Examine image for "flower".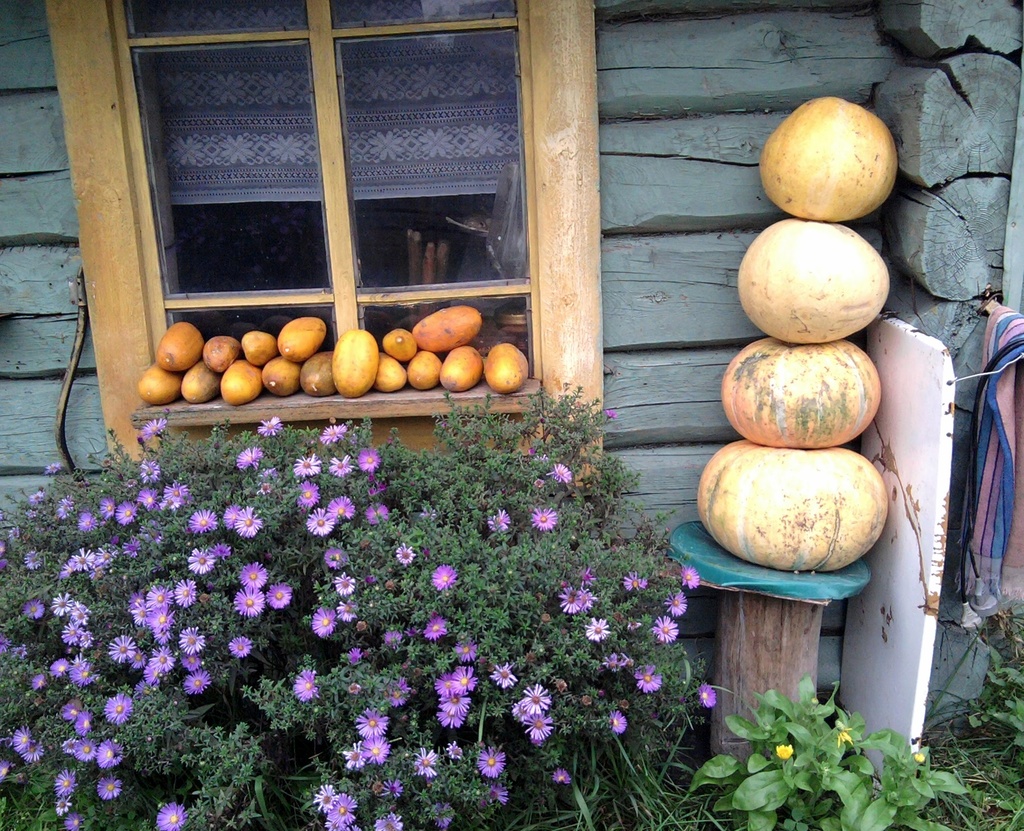
Examination result: 44,461,60,476.
